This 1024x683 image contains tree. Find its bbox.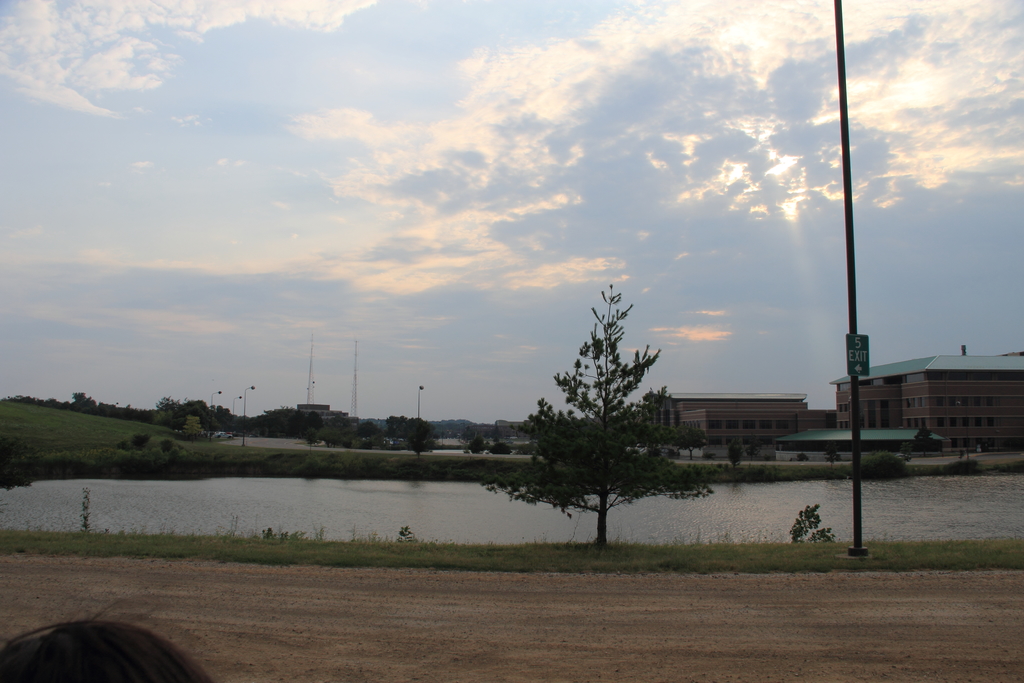
673, 428, 707, 459.
